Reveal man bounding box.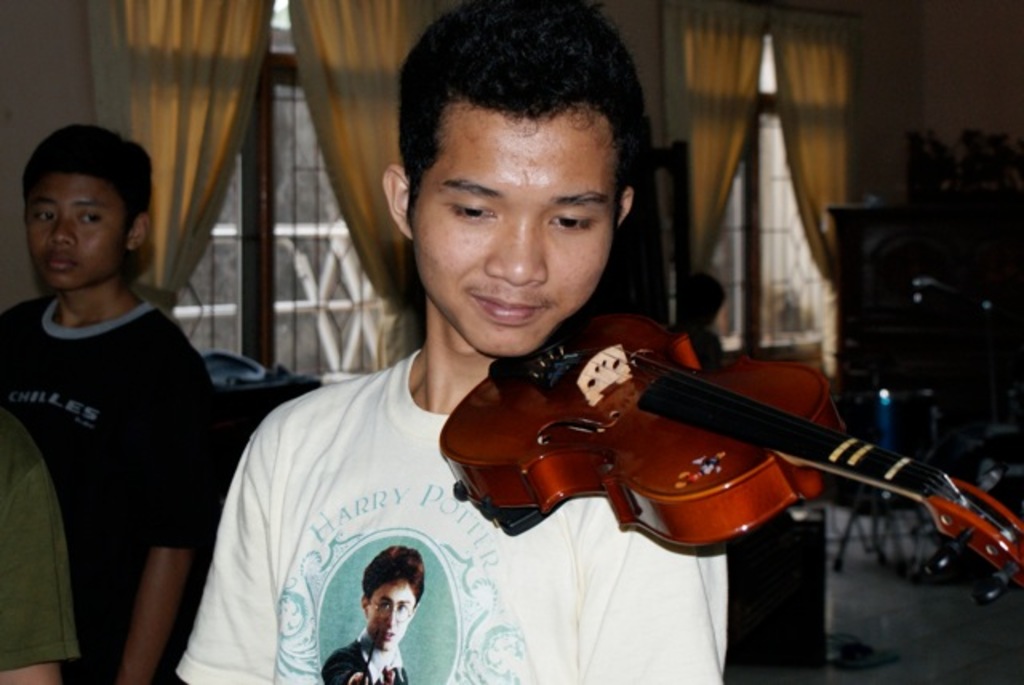
Revealed: (left=154, top=0, right=749, bottom=683).
